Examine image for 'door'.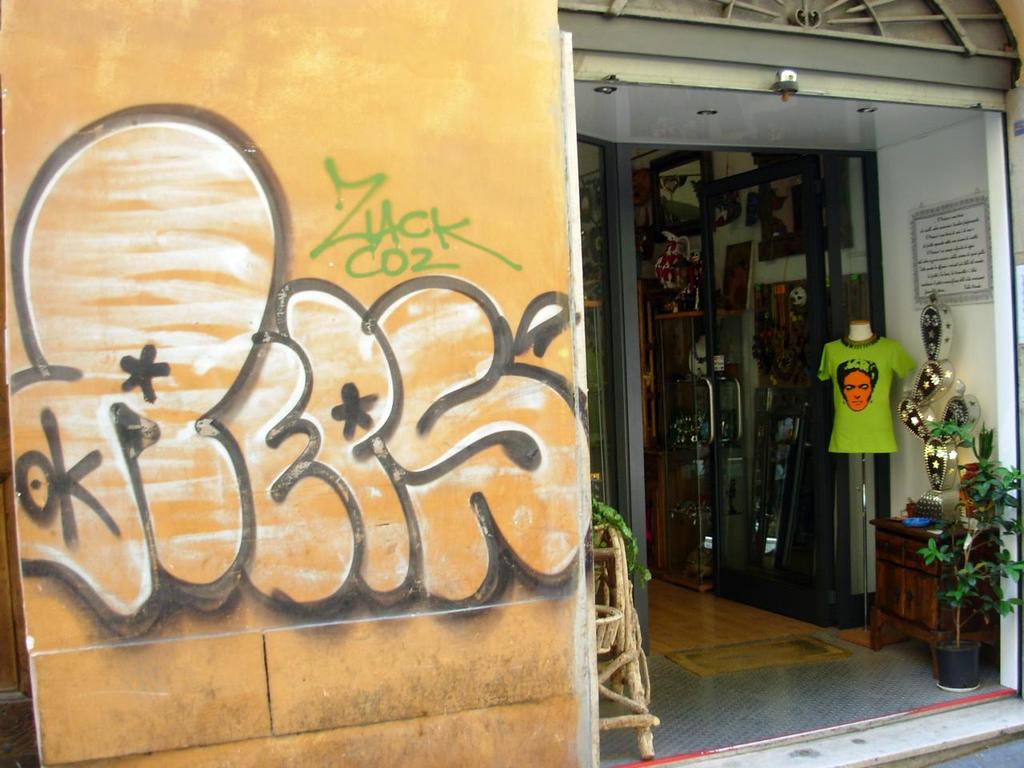
Examination result: <region>543, 57, 928, 687</region>.
